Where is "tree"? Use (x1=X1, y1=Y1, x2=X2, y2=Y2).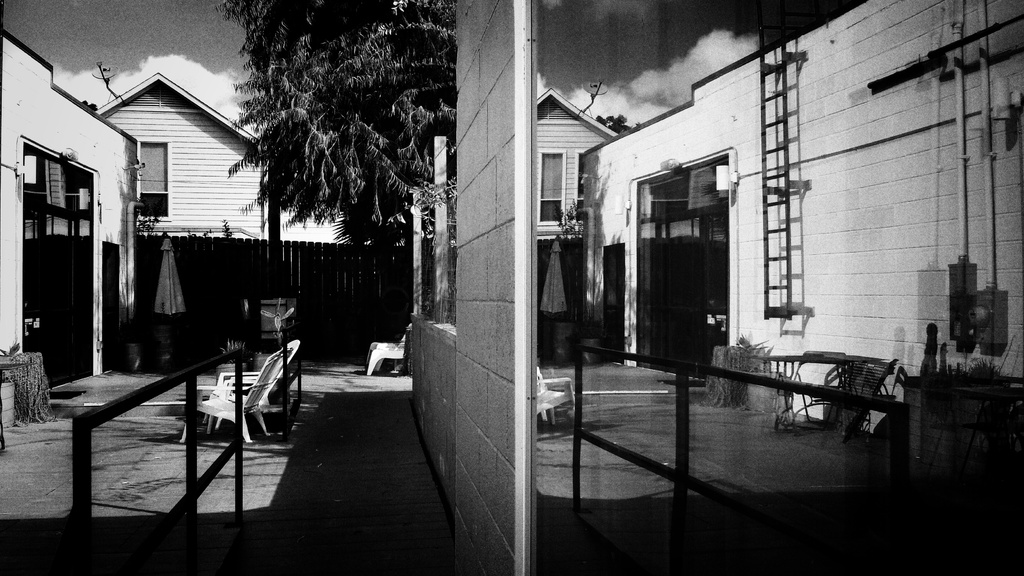
(x1=207, y1=0, x2=462, y2=254).
